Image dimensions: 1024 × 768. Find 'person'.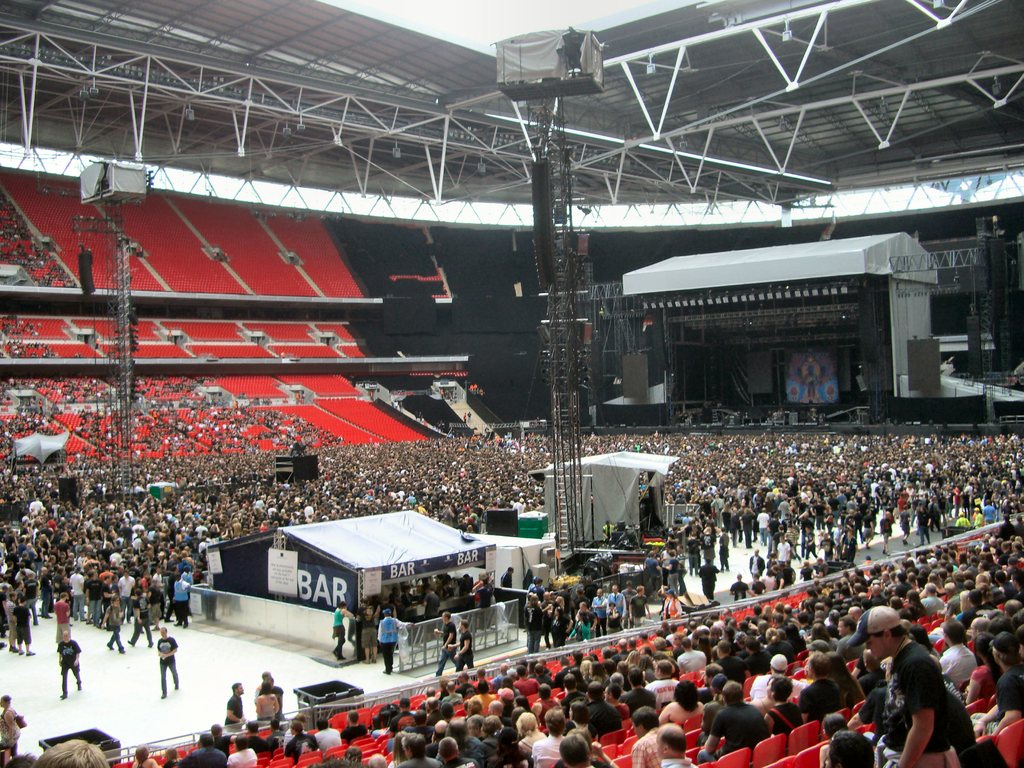
741,524,1023,767.
